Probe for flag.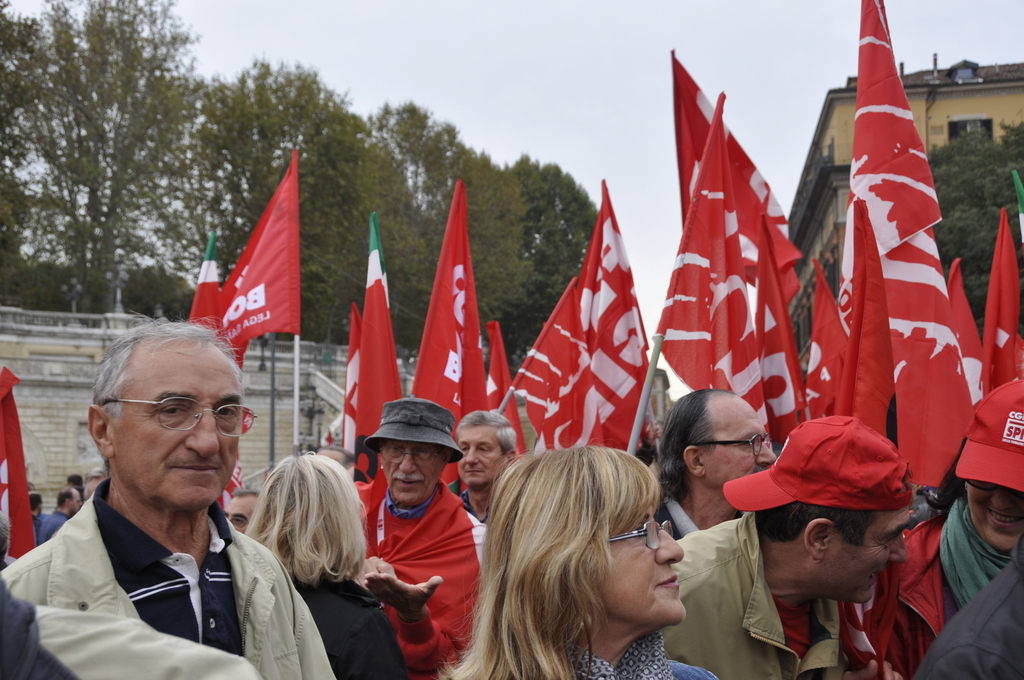
Probe result: box(479, 315, 524, 460).
